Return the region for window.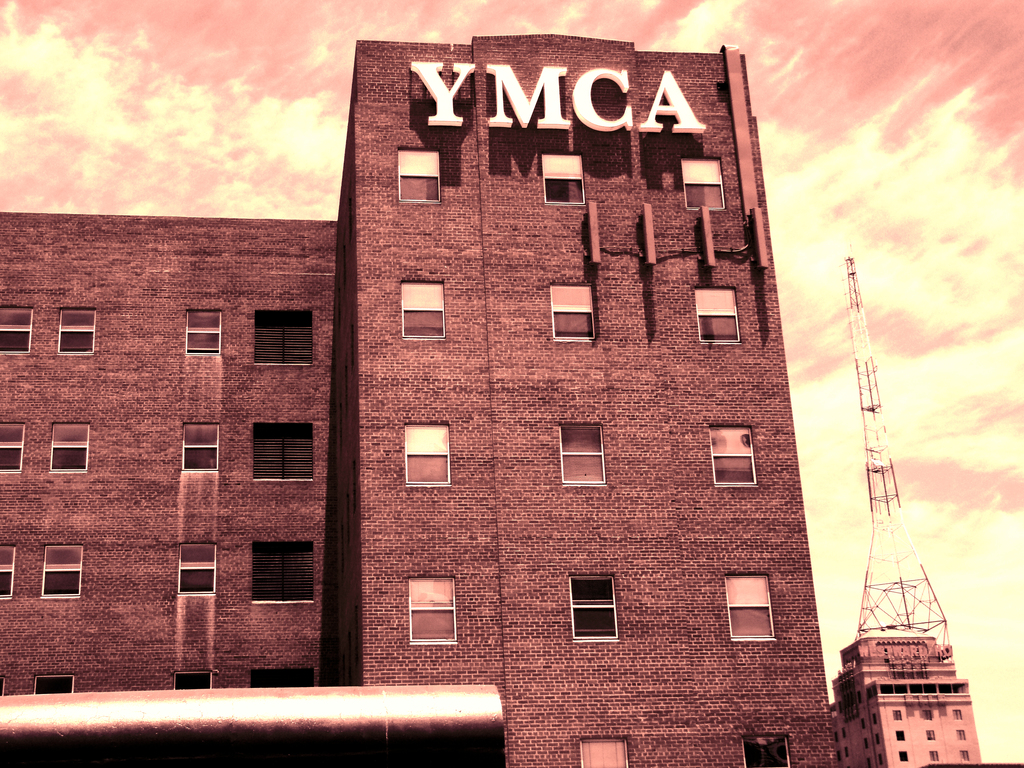
Rect(406, 422, 448, 487).
